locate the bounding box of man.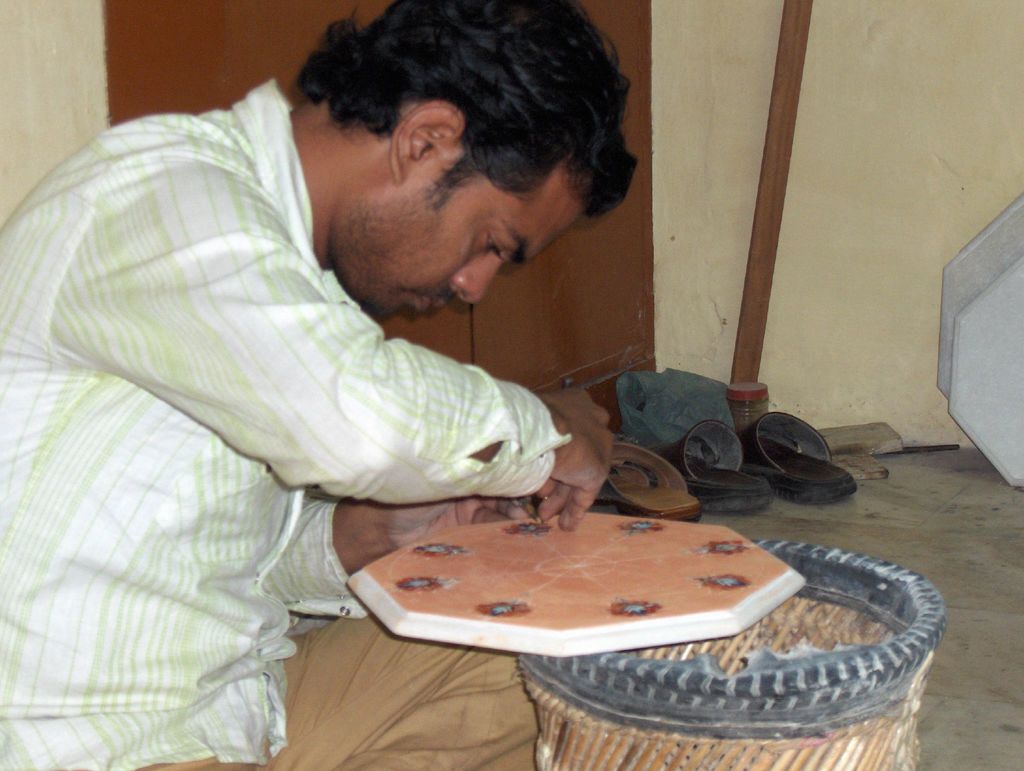
Bounding box: 0/0/638/770.
